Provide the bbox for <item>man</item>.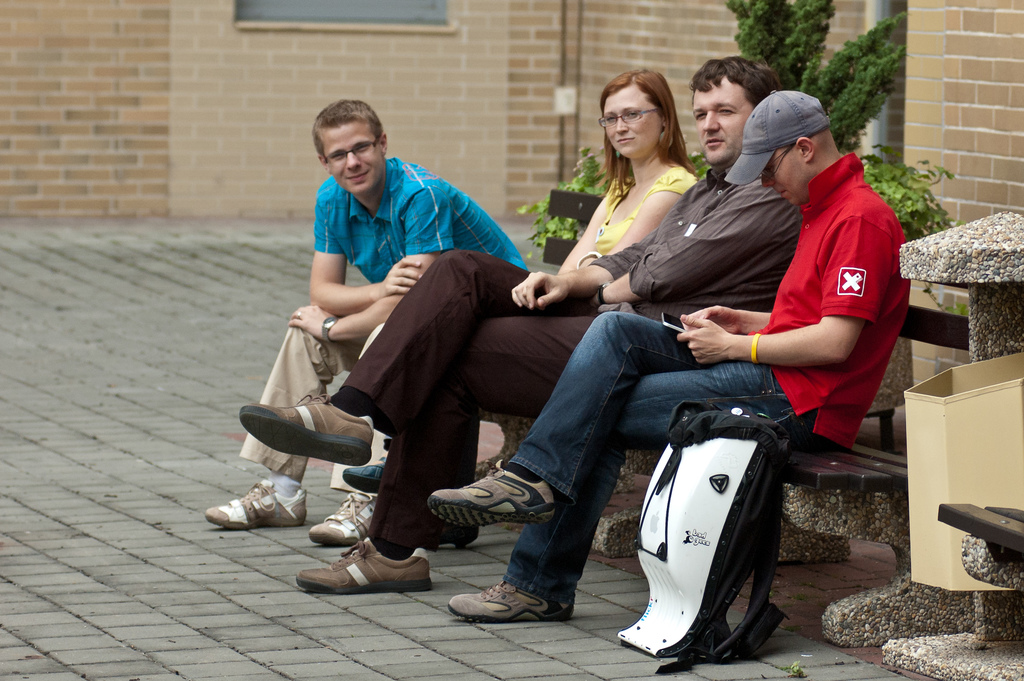
239,52,807,595.
